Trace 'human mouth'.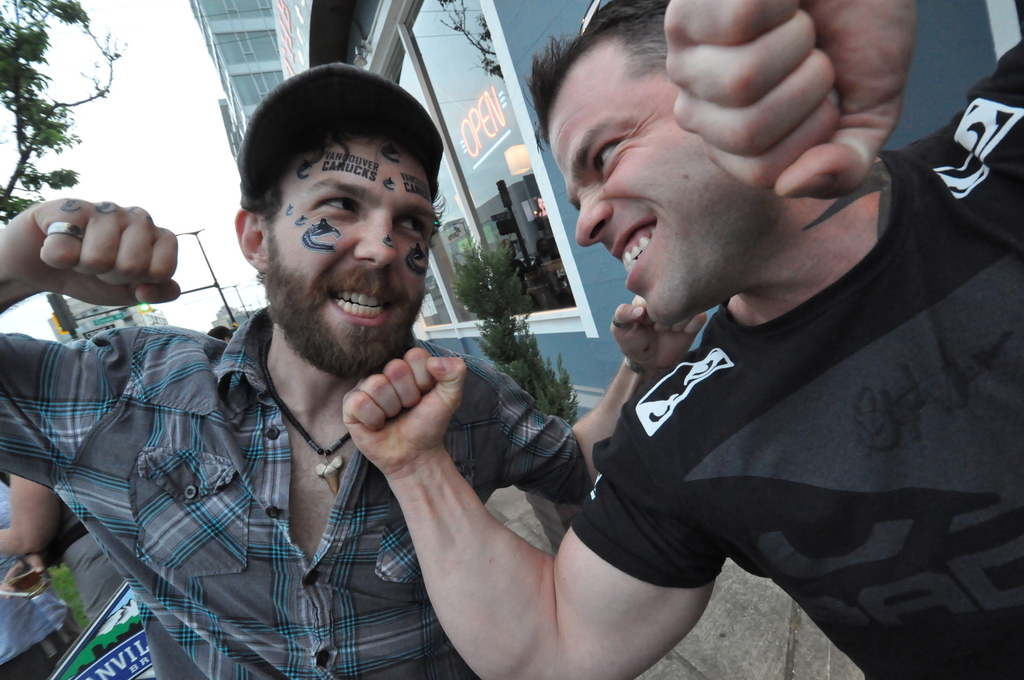
Traced to pyautogui.locateOnScreen(330, 284, 395, 325).
